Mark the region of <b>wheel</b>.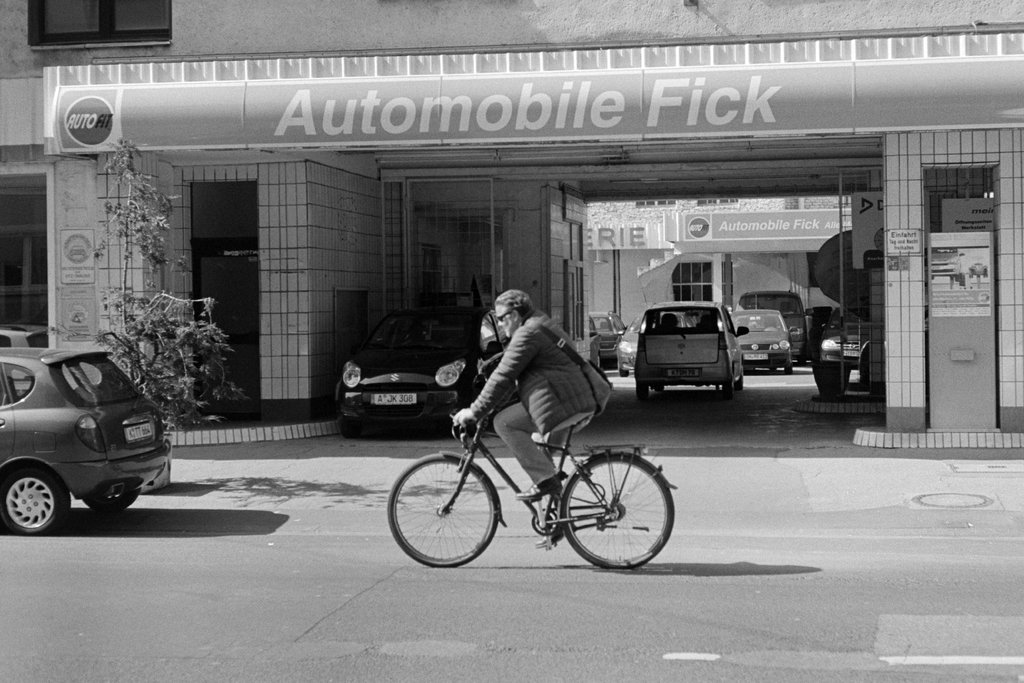
Region: Rect(635, 378, 650, 404).
